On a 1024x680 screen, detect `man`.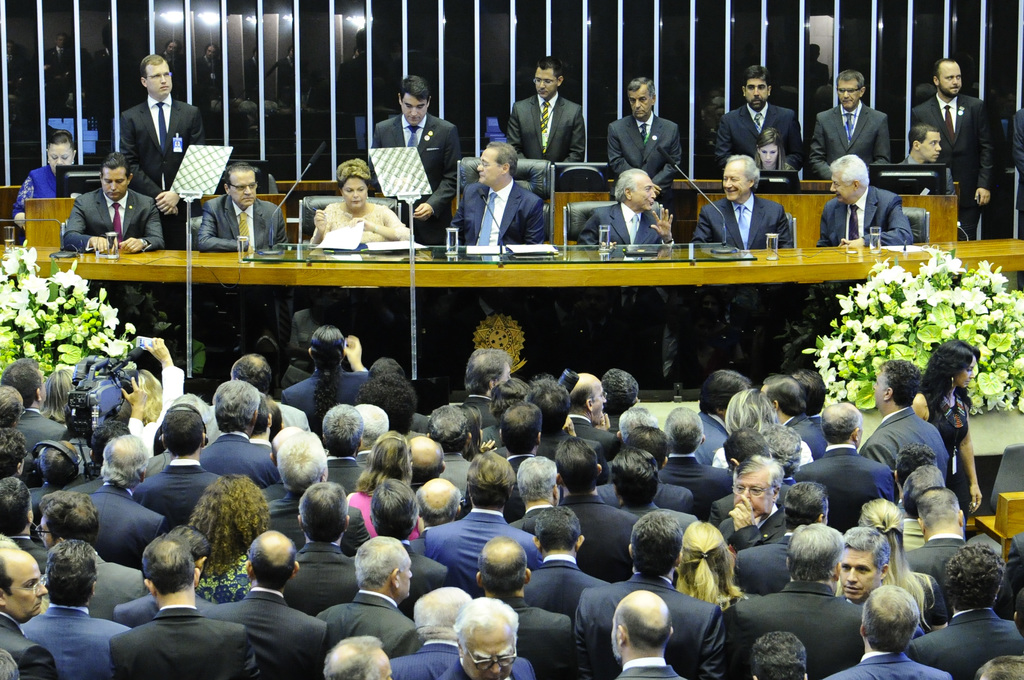
box=[897, 126, 949, 161].
